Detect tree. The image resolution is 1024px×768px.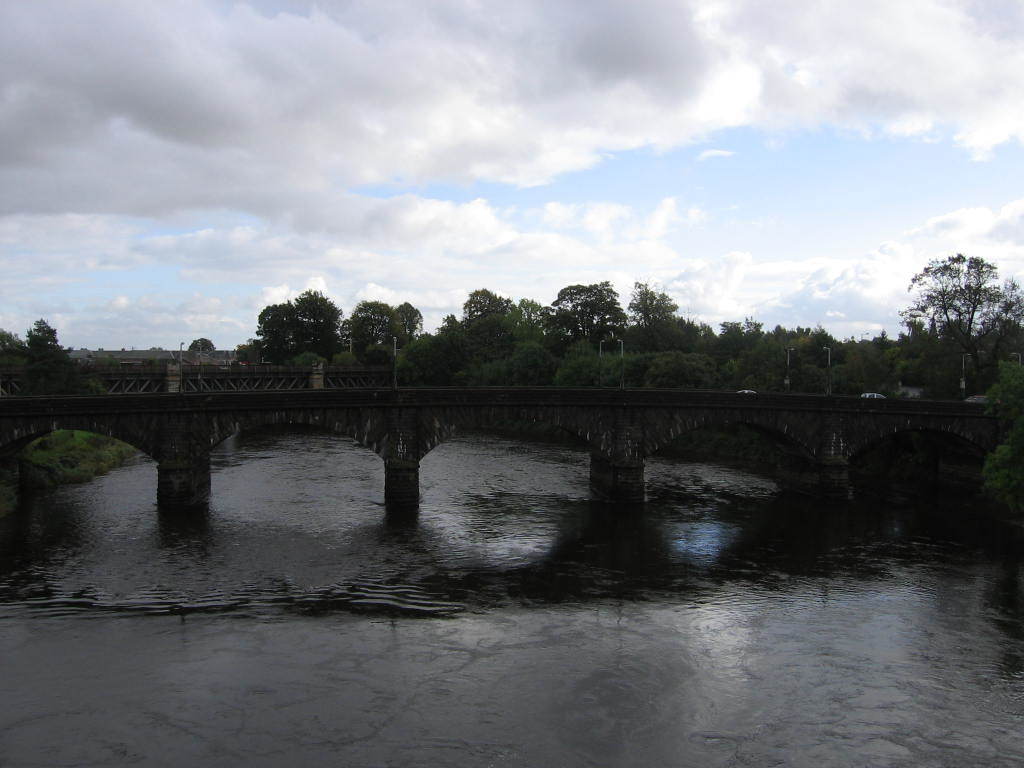
[left=840, top=326, right=902, bottom=359].
